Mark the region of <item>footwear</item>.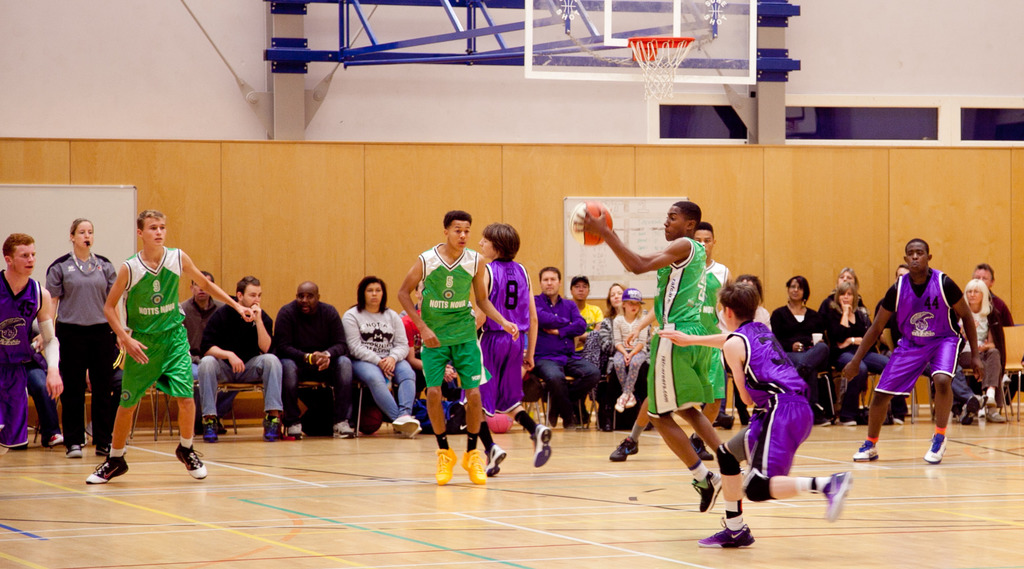
Region: (x1=465, y1=448, x2=487, y2=482).
